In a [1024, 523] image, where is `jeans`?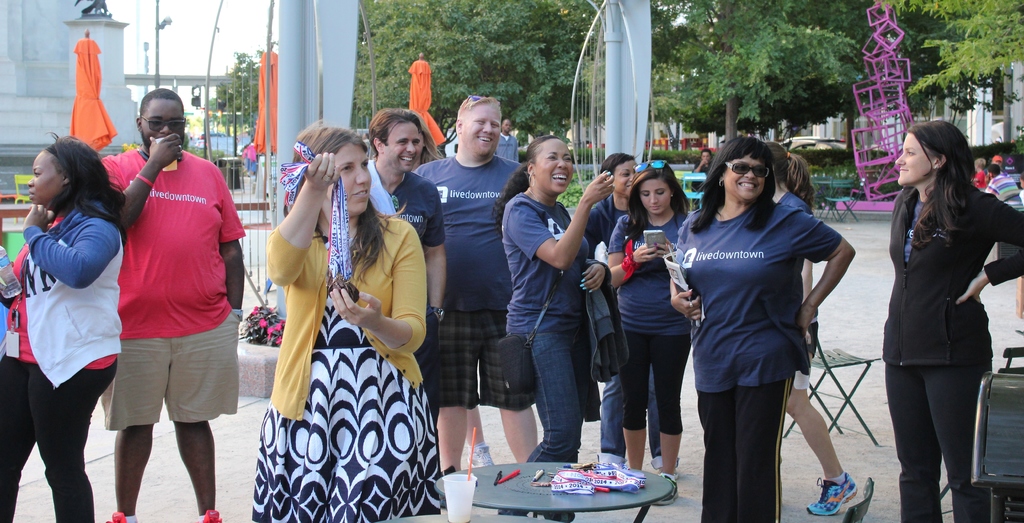
select_region(525, 316, 589, 466).
